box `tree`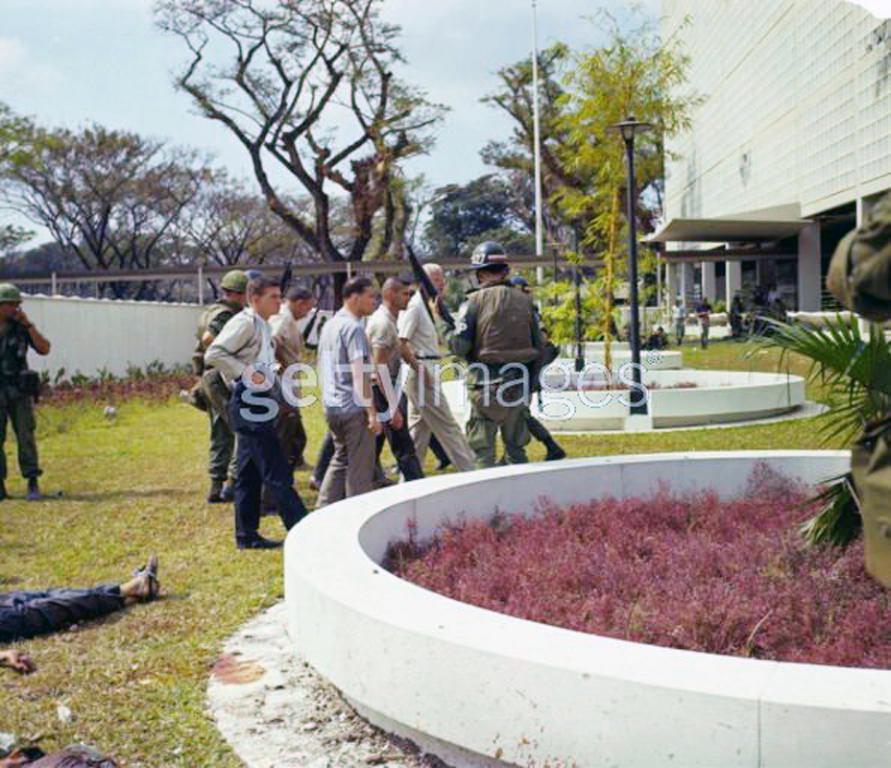
(left=27, top=110, right=207, bottom=292)
